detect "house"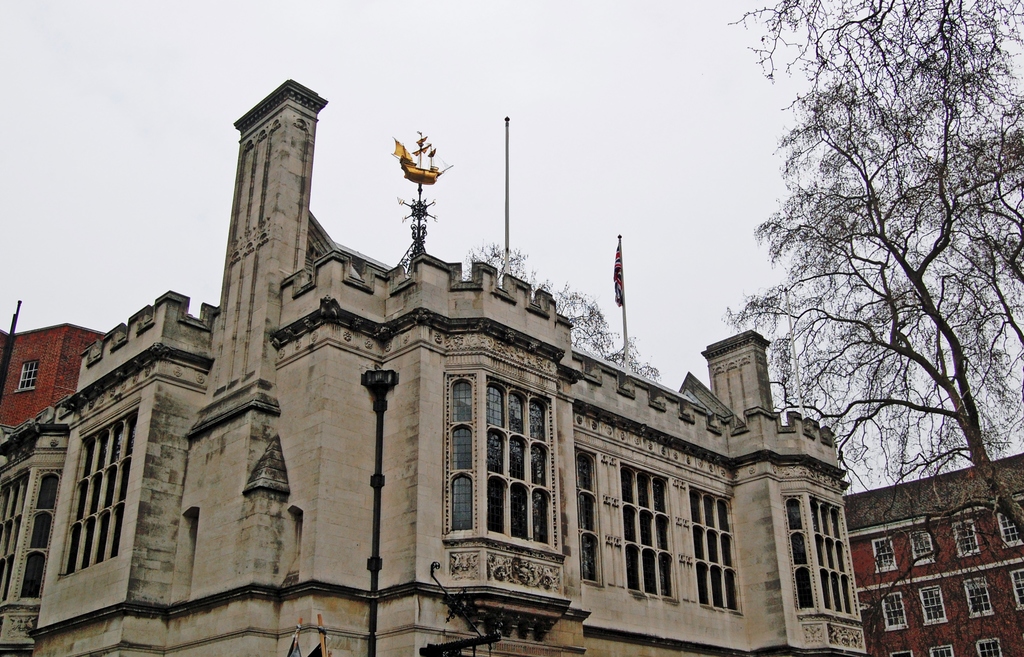
(x1=849, y1=452, x2=1023, y2=653)
